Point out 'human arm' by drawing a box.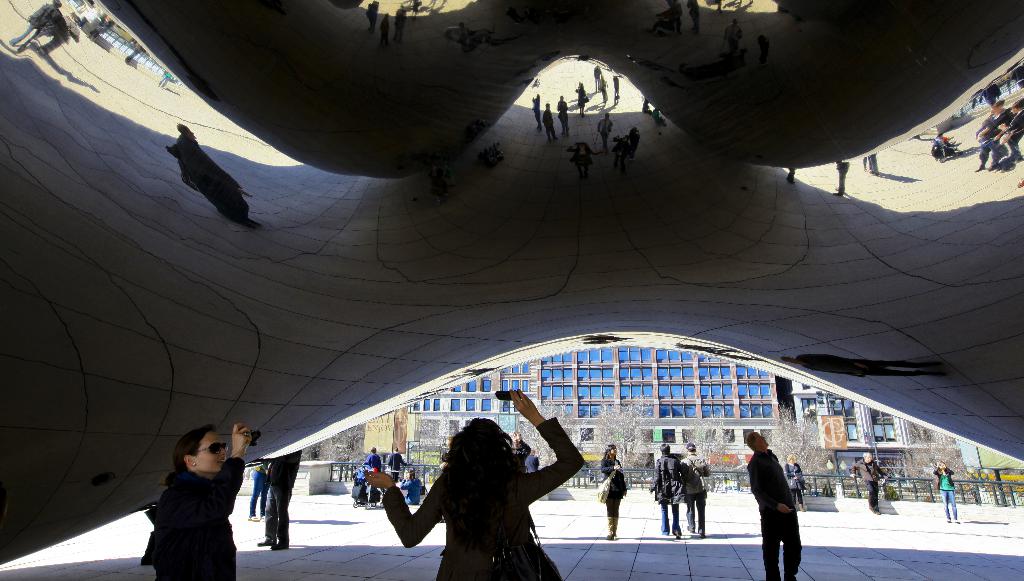
detection(755, 461, 790, 516).
